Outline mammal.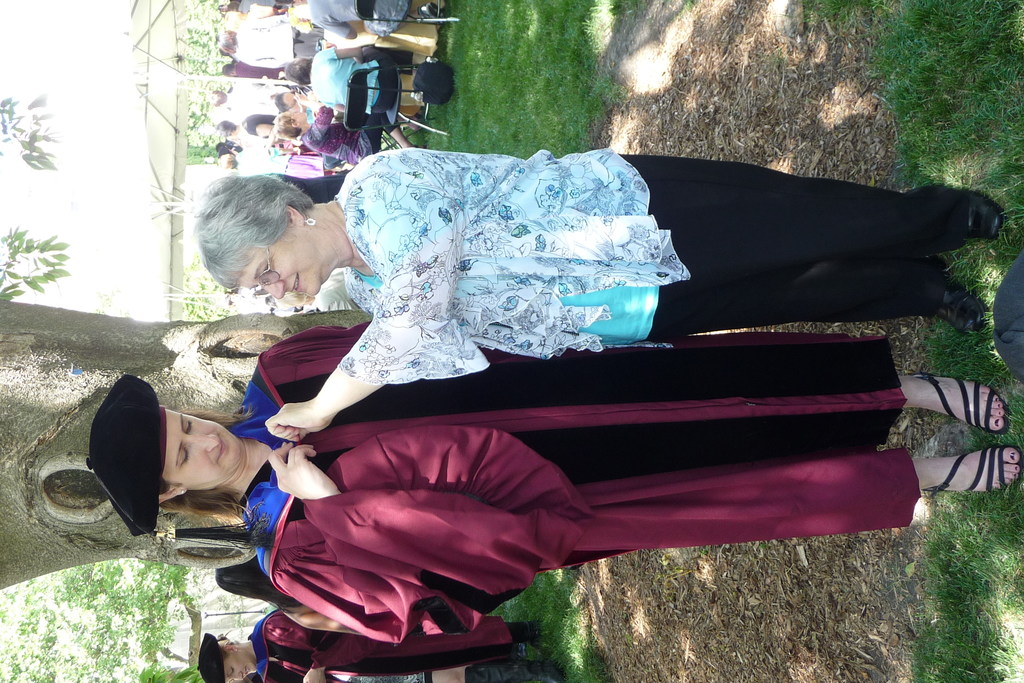
Outline: (left=197, top=616, right=546, bottom=682).
